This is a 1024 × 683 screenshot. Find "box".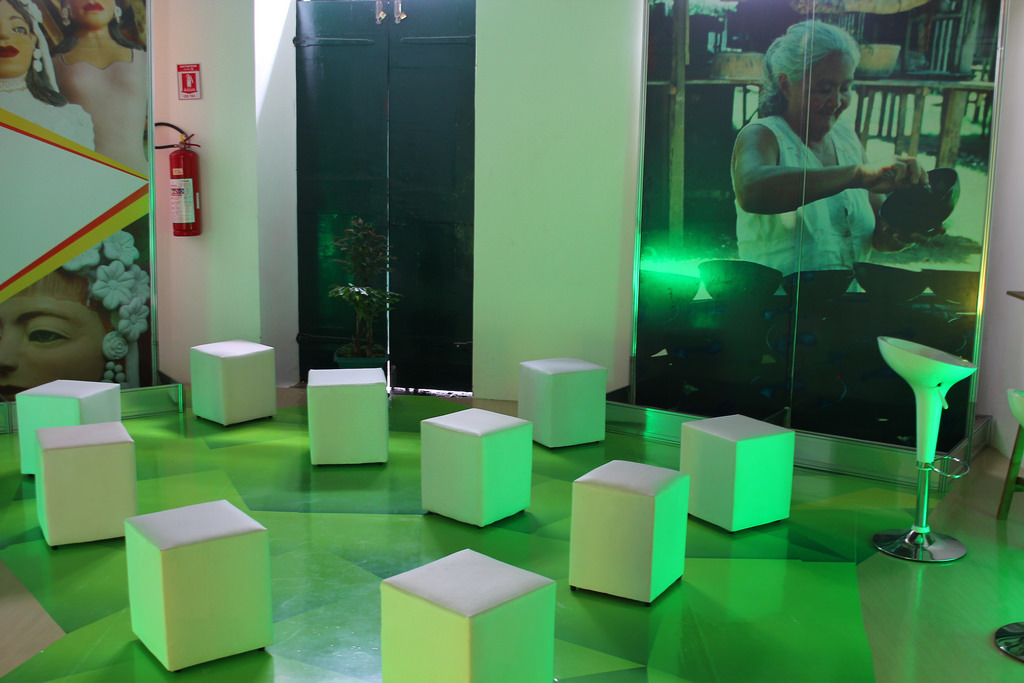
Bounding box: 374:544:557:682.
